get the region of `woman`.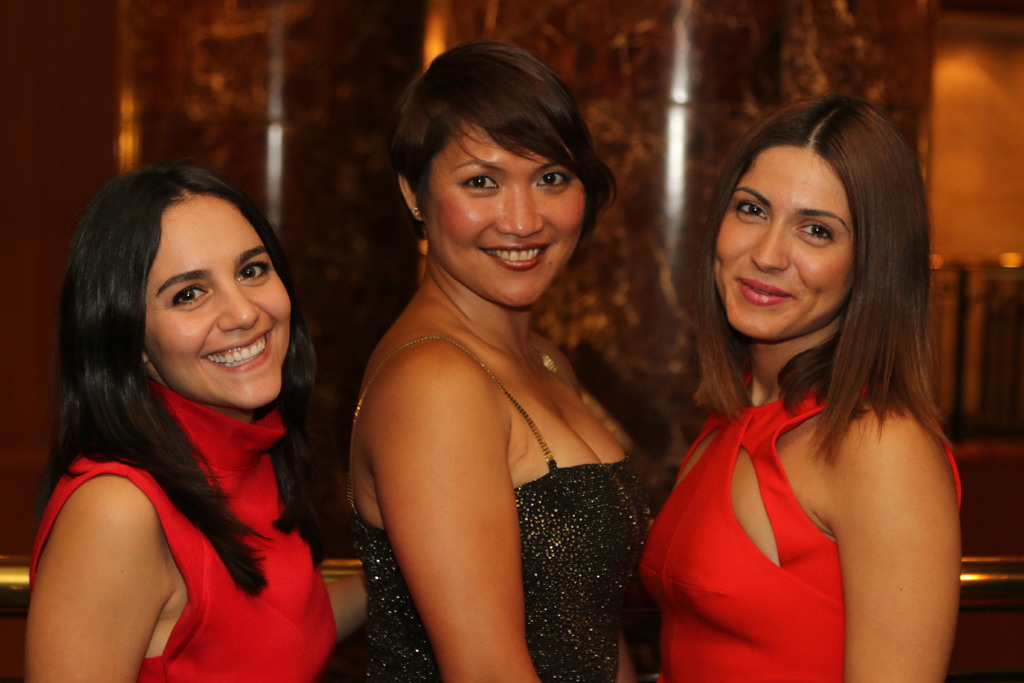
(x1=639, y1=97, x2=964, y2=682).
